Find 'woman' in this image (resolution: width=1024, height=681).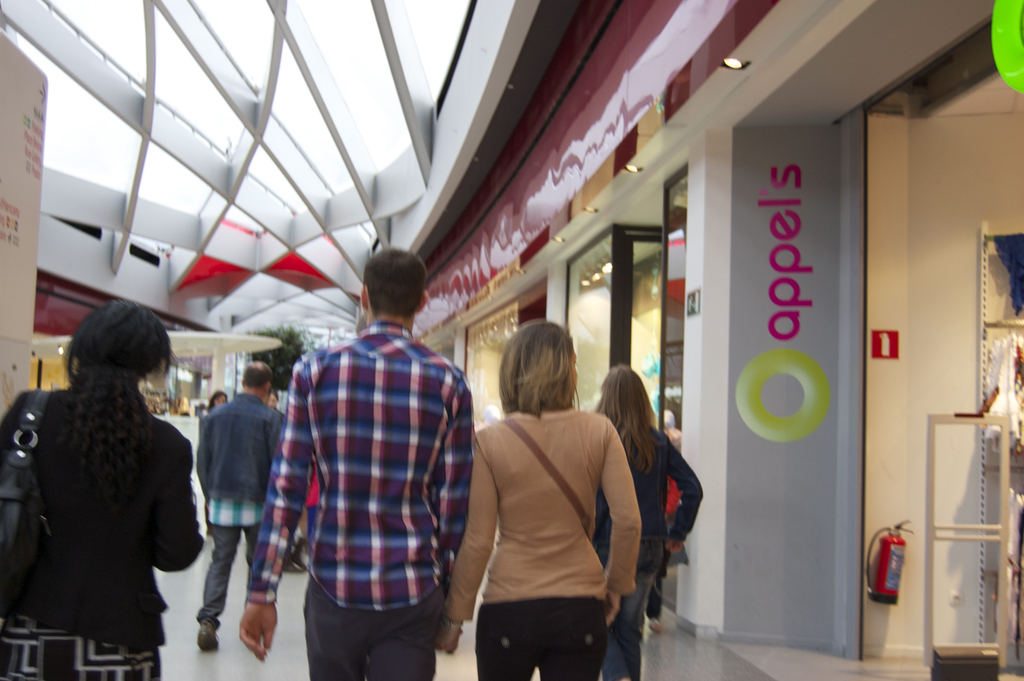
locate(0, 299, 206, 680).
